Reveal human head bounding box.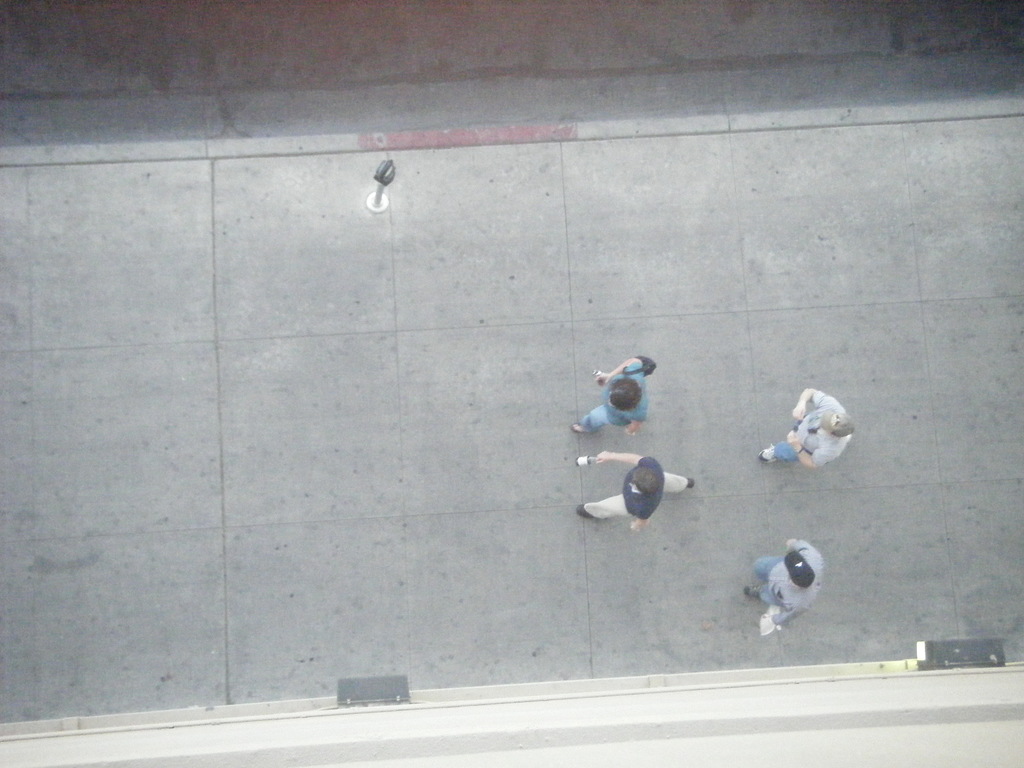
Revealed: (left=783, top=550, right=817, bottom=590).
